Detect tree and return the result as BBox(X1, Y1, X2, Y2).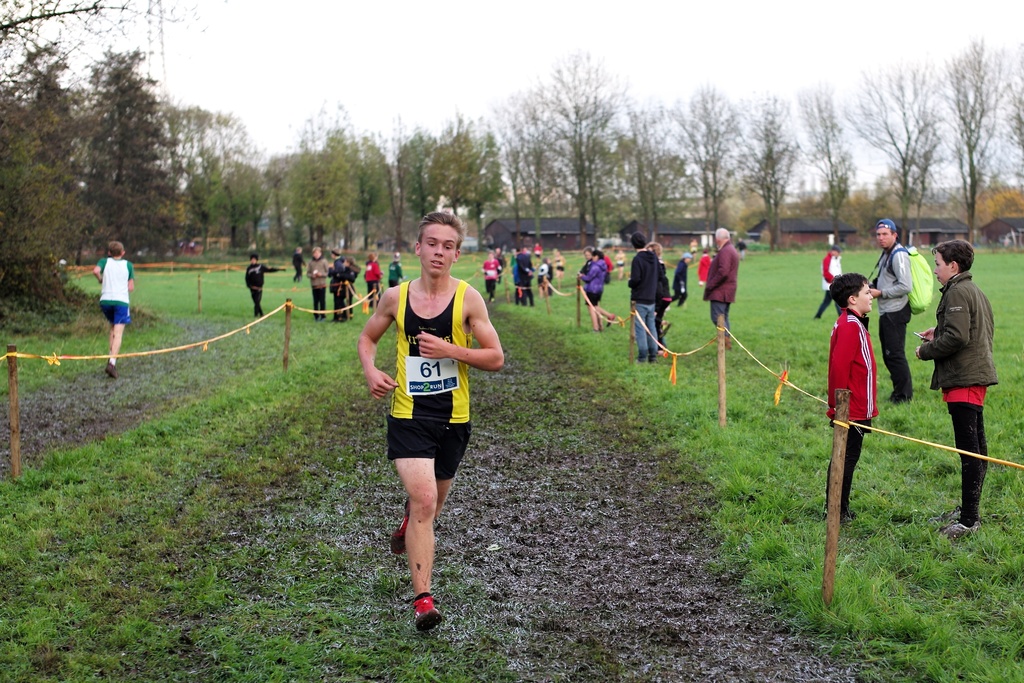
BBox(0, 0, 214, 102).
